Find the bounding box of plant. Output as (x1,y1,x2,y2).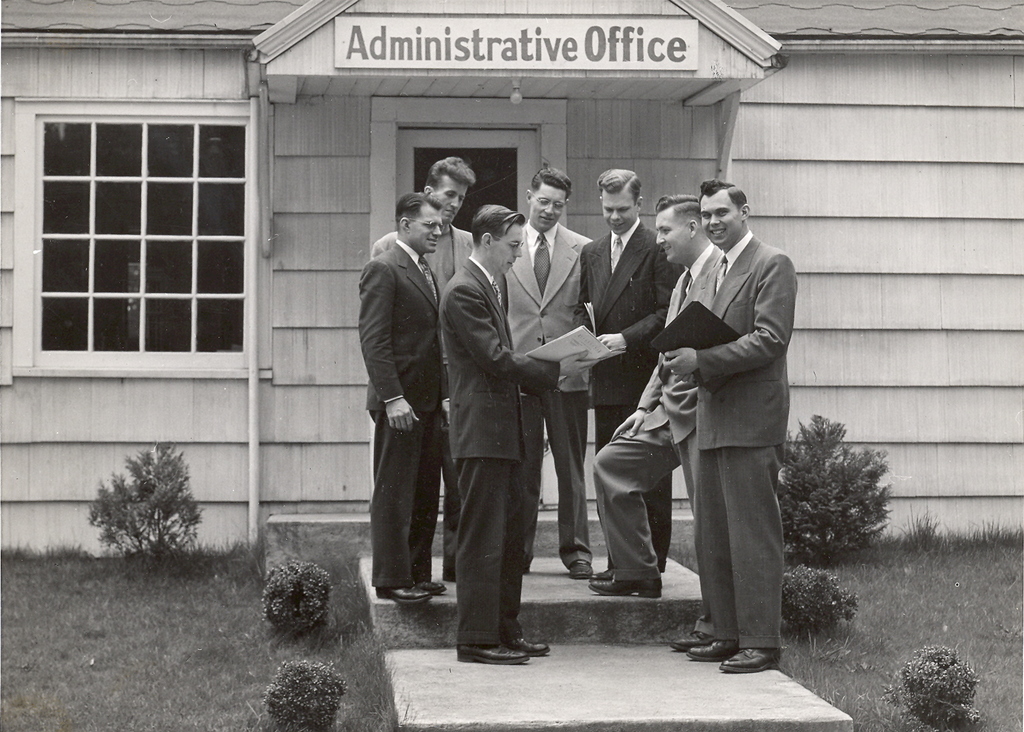
(789,565,868,639).
